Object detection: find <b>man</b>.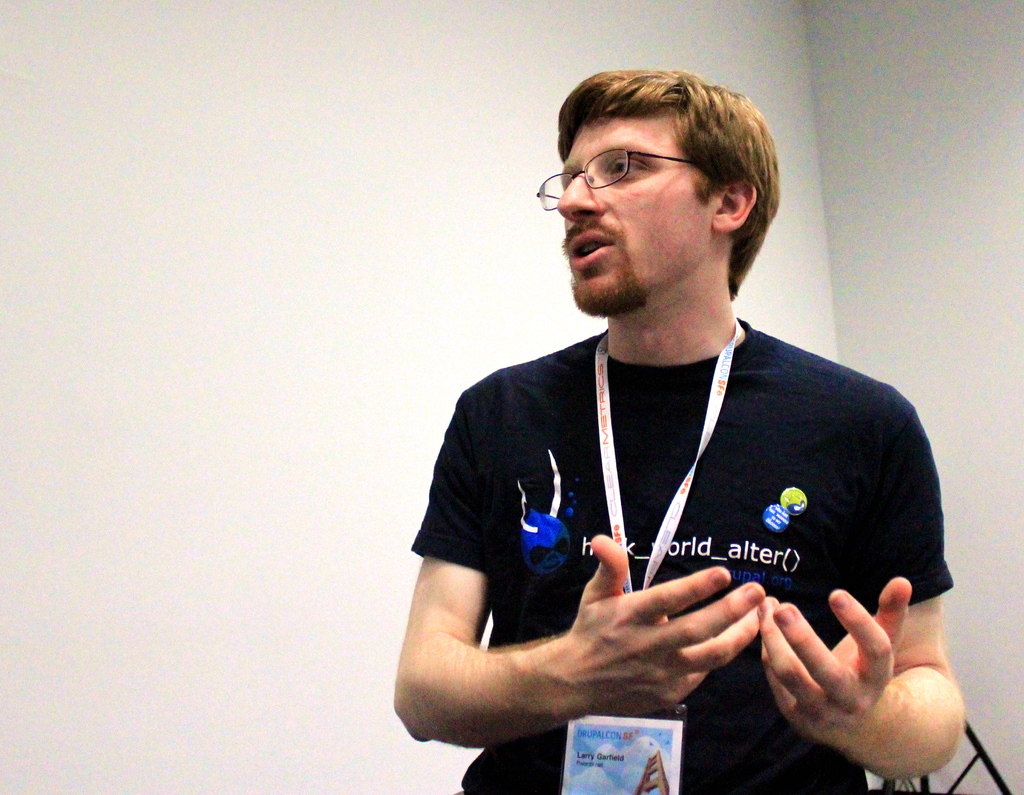
bbox=(401, 54, 967, 786).
